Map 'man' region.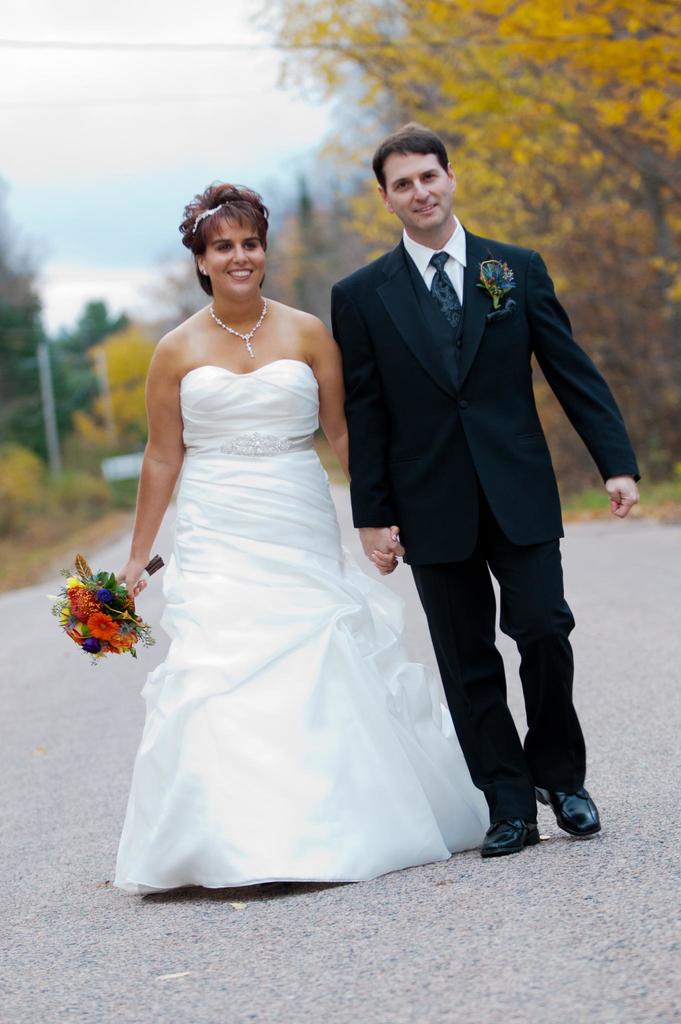
Mapped to box=[331, 100, 623, 875].
